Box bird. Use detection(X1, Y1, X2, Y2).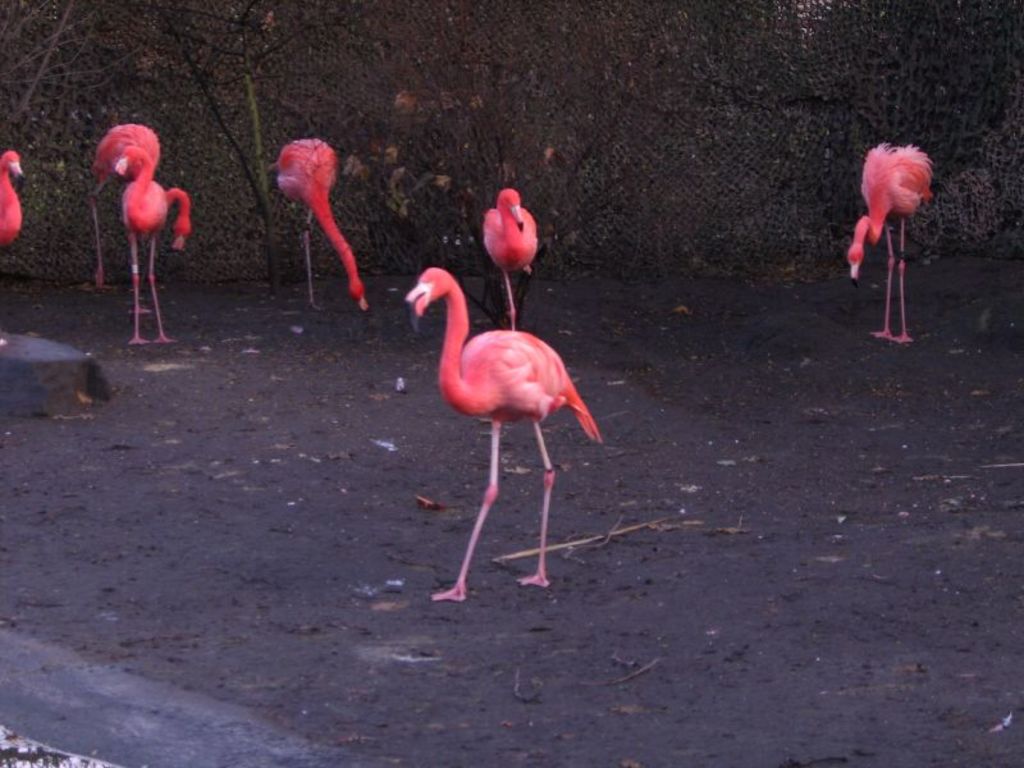
detection(261, 127, 385, 320).
